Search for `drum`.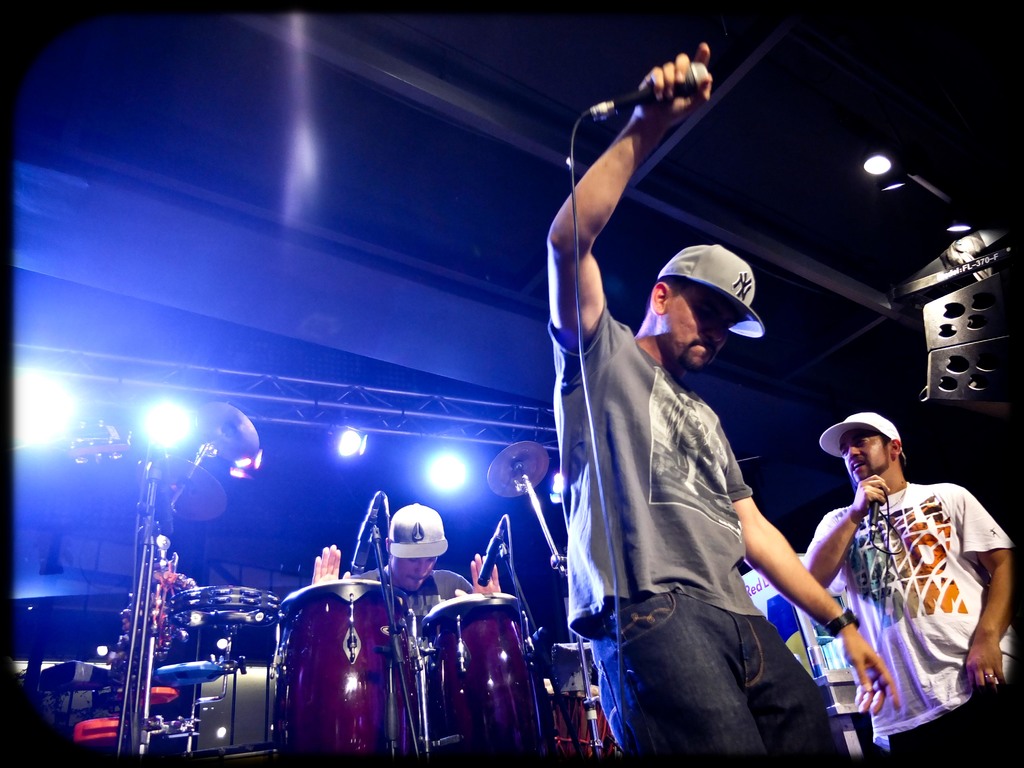
Found at [x1=422, y1=591, x2=554, y2=767].
